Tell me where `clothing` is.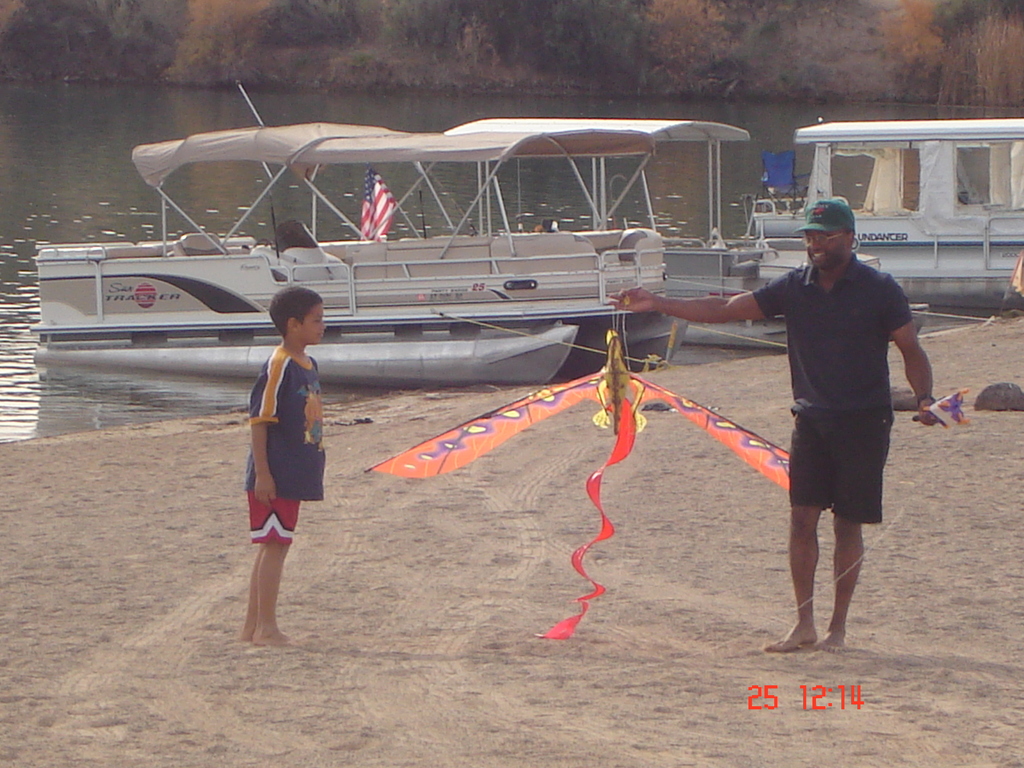
`clothing` is at [left=241, top=348, right=326, bottom=548].
